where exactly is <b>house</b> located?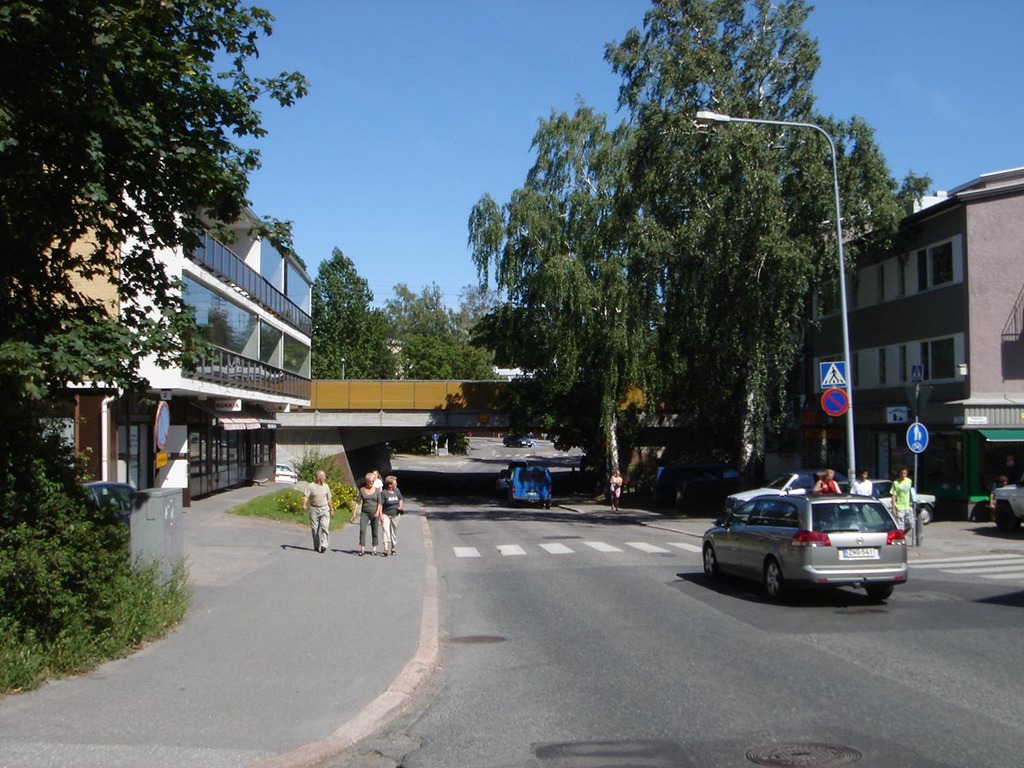
Its bounding box is x1=803 y1=167 x2=1023 y2=515.
